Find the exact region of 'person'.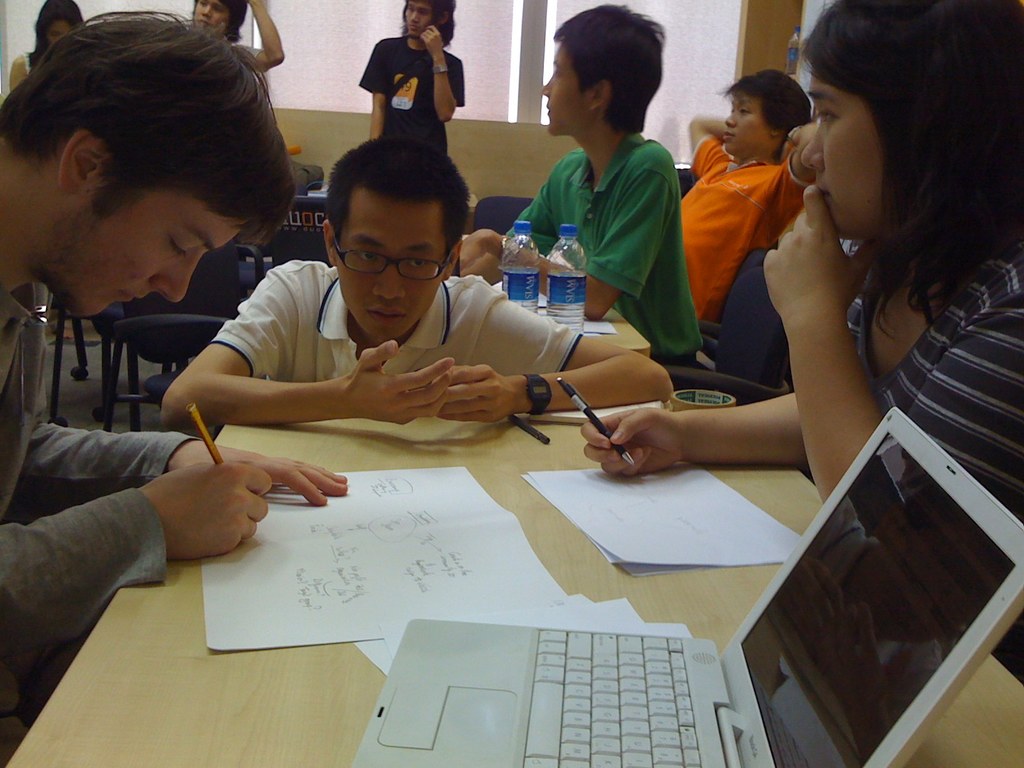
Exact region: pyautogui.locateOnScreen(570, 0, 1023, 666).
